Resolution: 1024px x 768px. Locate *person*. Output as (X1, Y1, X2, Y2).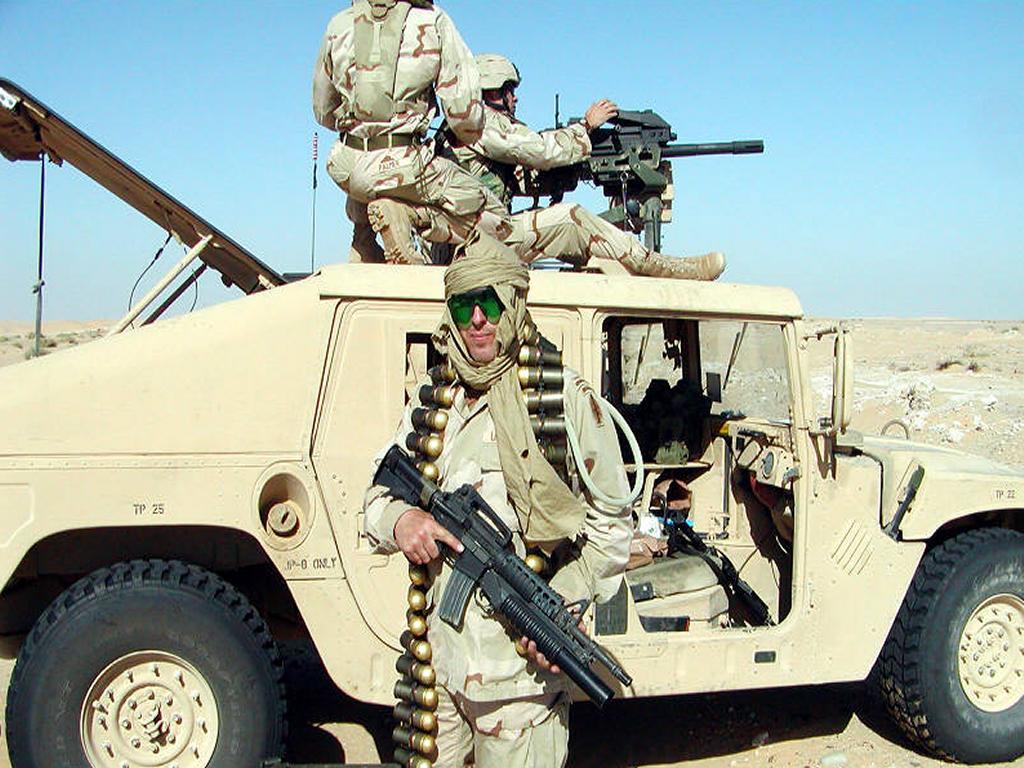
(425, 45, 735, 295).
